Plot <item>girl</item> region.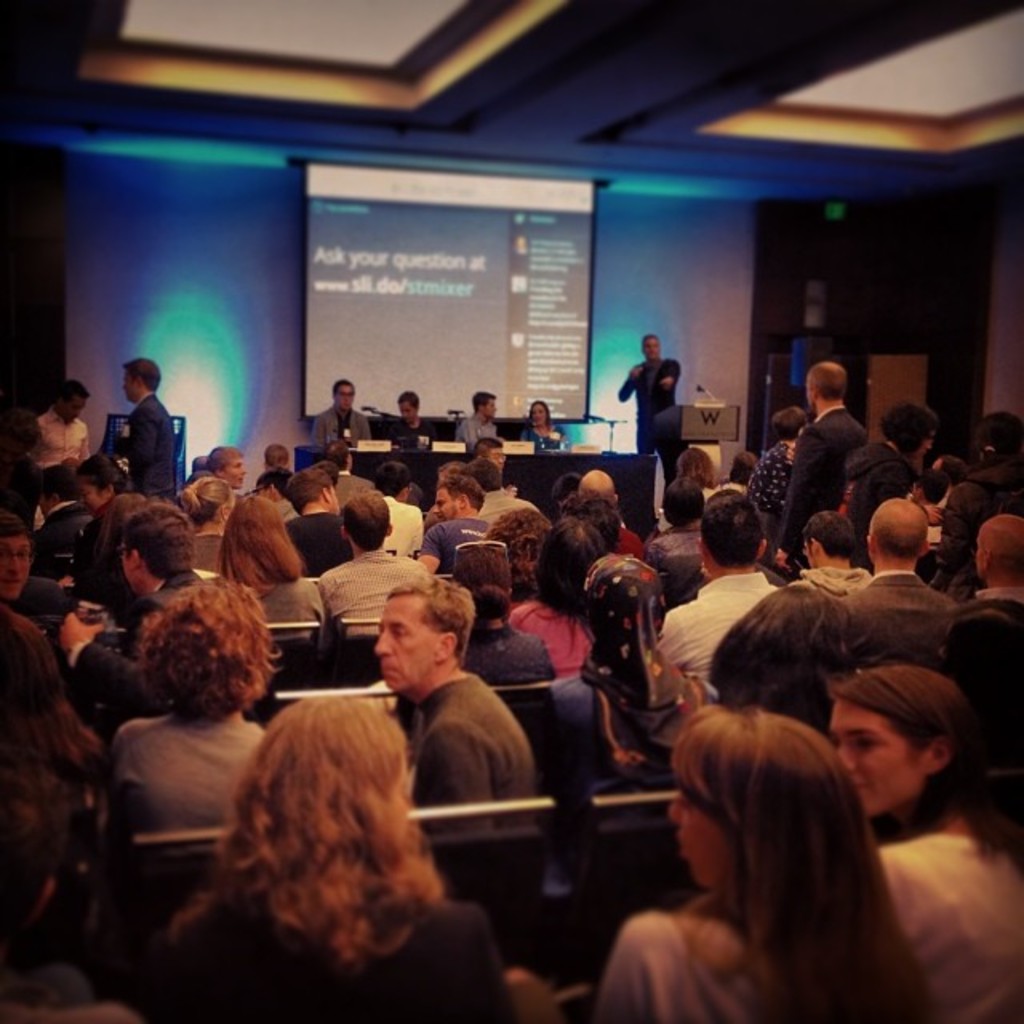
Plotted at bbox=(147, 690, 518, 1022).
